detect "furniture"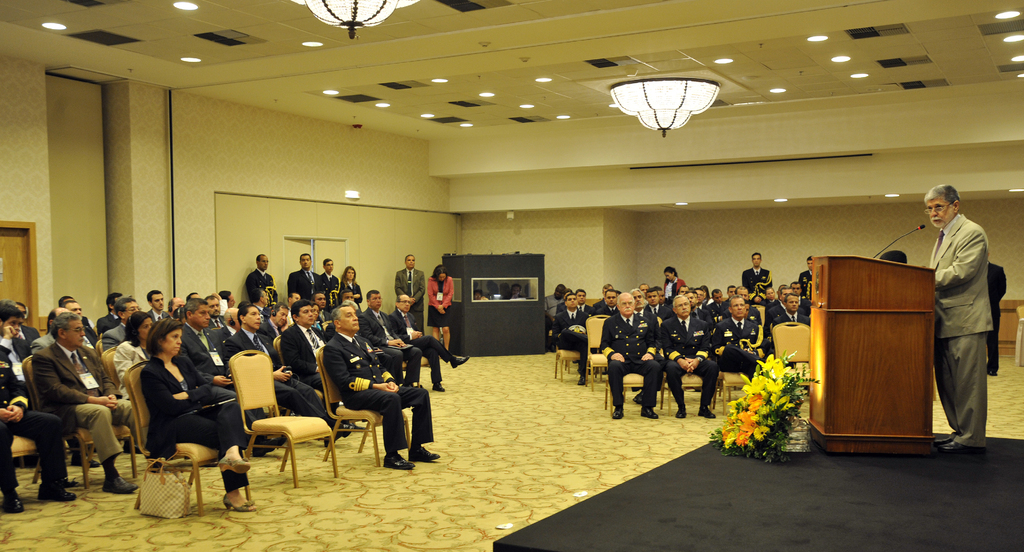
(x1=671, y1=371, x2=710, y2=414)
